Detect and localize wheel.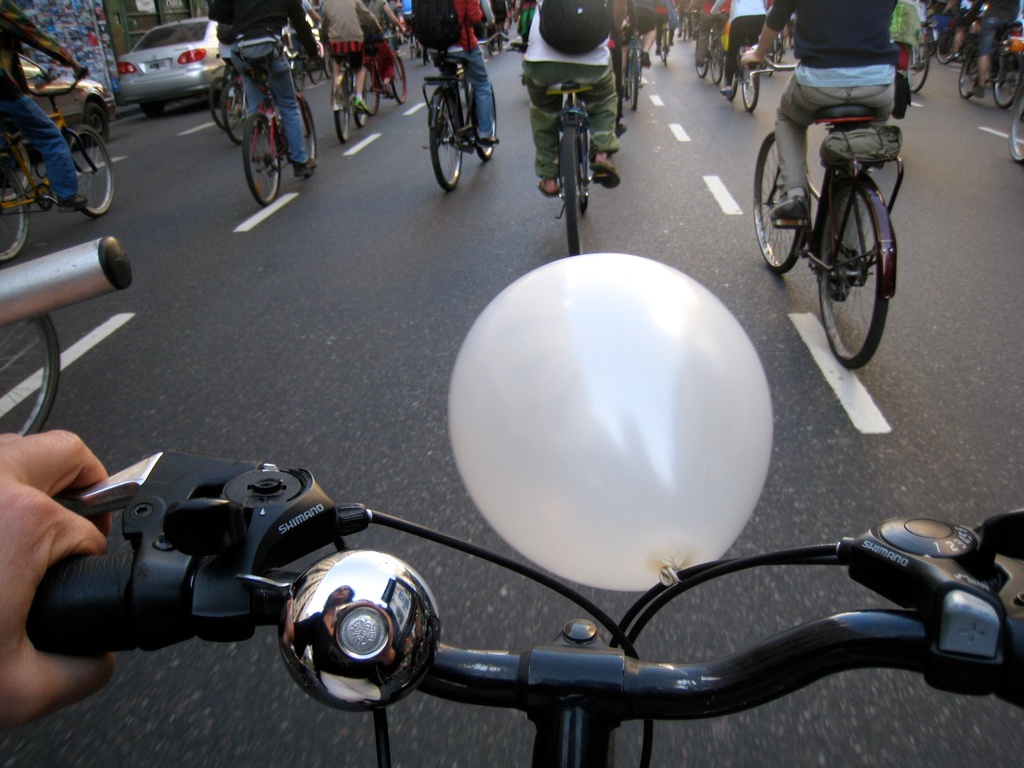
Localized at left=470, top=77, right=497, bottom=163.
